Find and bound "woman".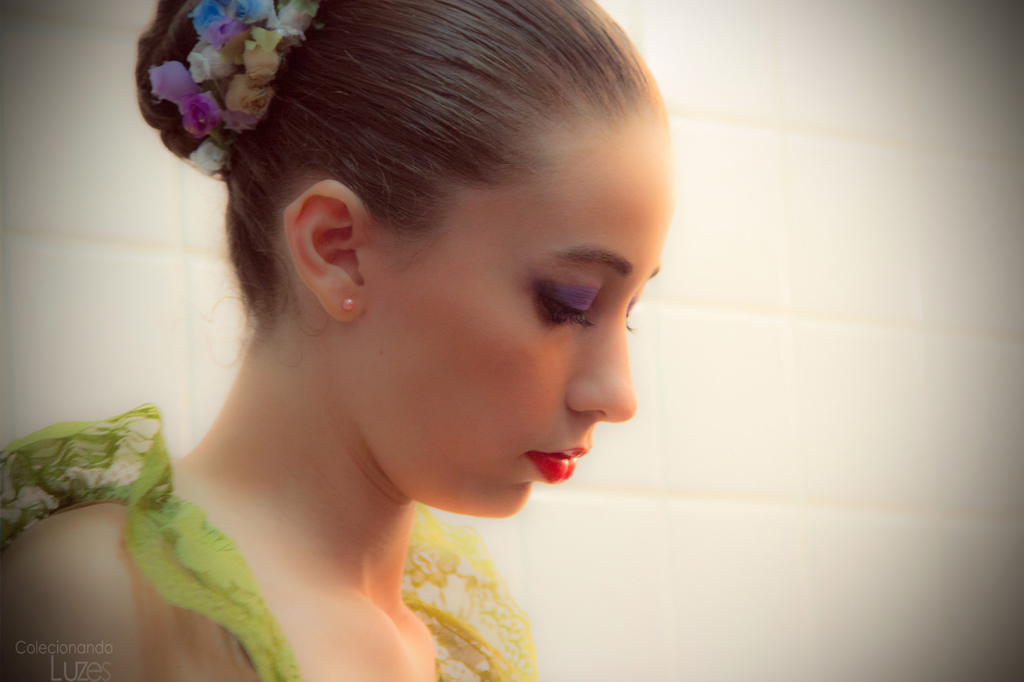
Bound: {"x1": 75, "y1": 0, "x2": 777, "y2": 677}.
